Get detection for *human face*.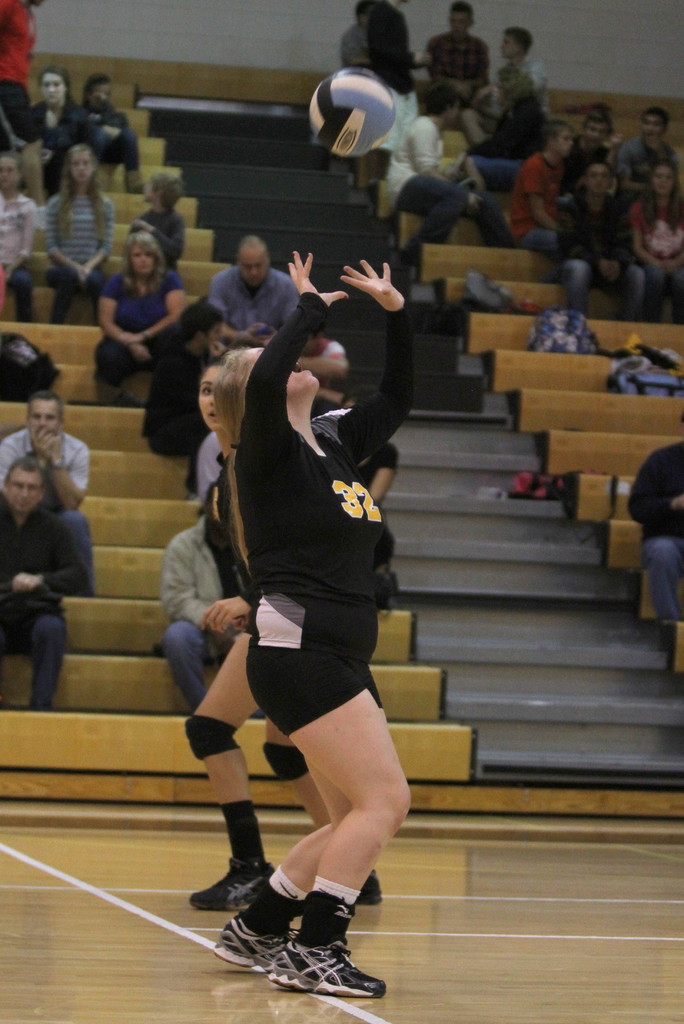
Detection: 248:346:322:393.
